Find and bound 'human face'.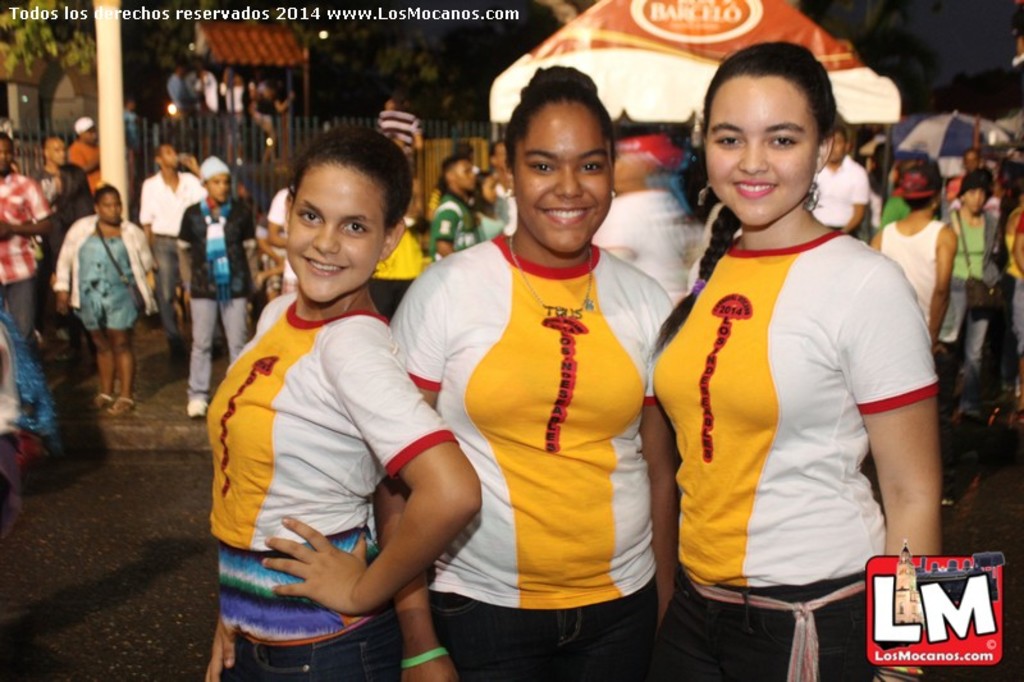
Bound: left=515, top=102, right=612, bottom=255.
